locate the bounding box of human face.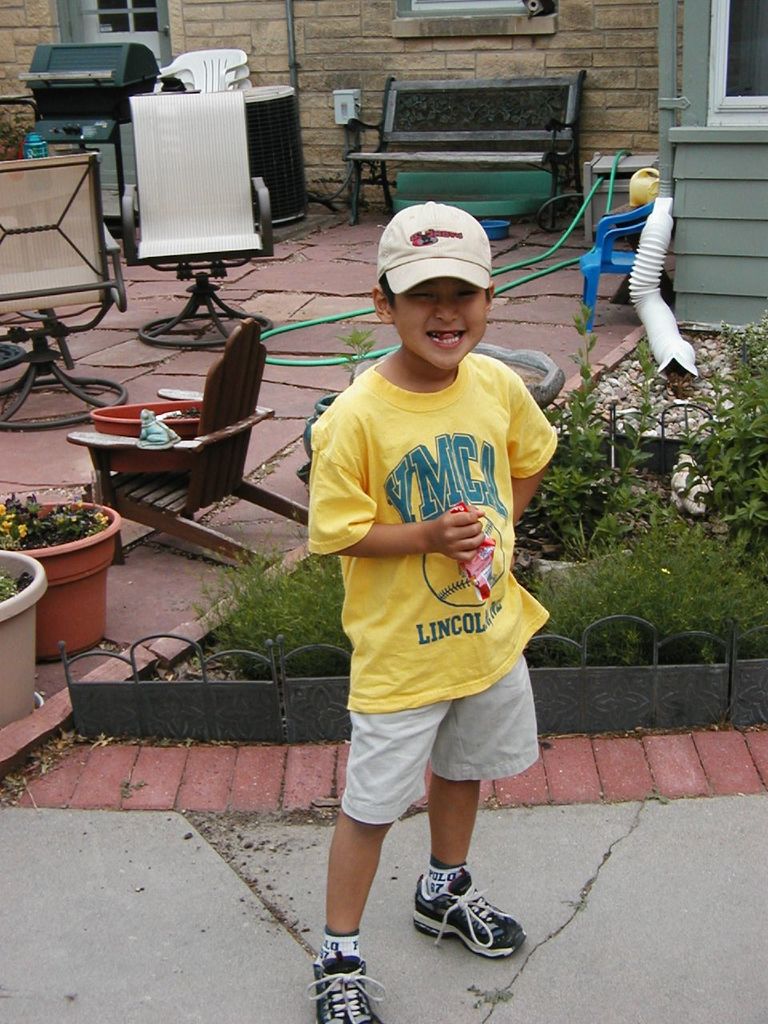
Bounding box: locate(394, 273, 482, 370).
